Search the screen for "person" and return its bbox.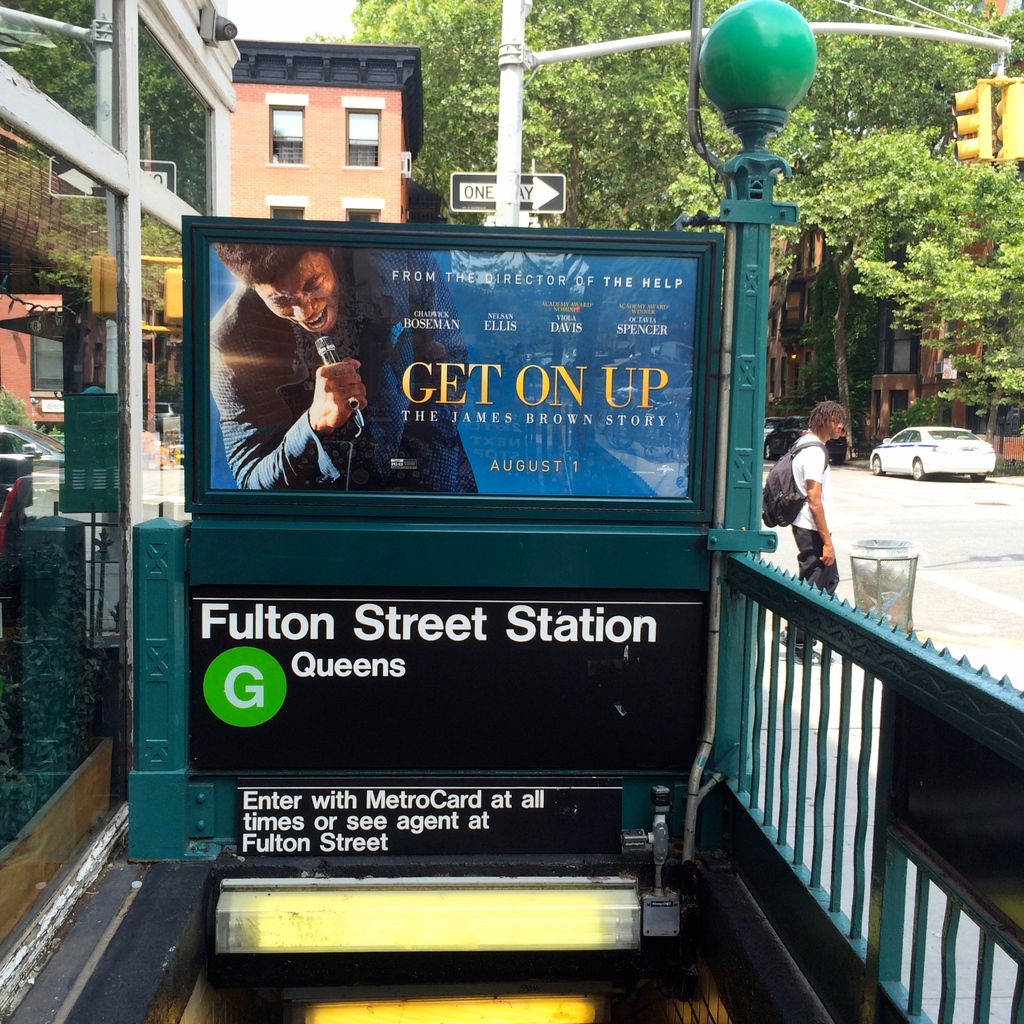
Found: <box>788,402,845,591</box>.
